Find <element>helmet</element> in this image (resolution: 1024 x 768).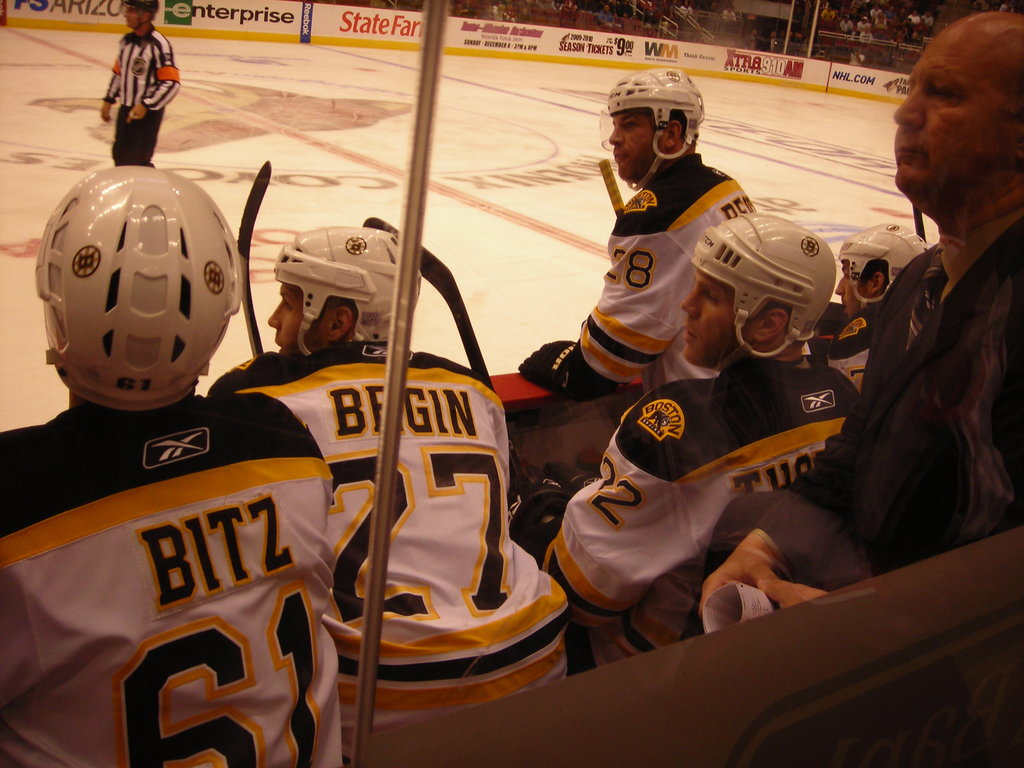
rect(271, 223, 419, 362).
